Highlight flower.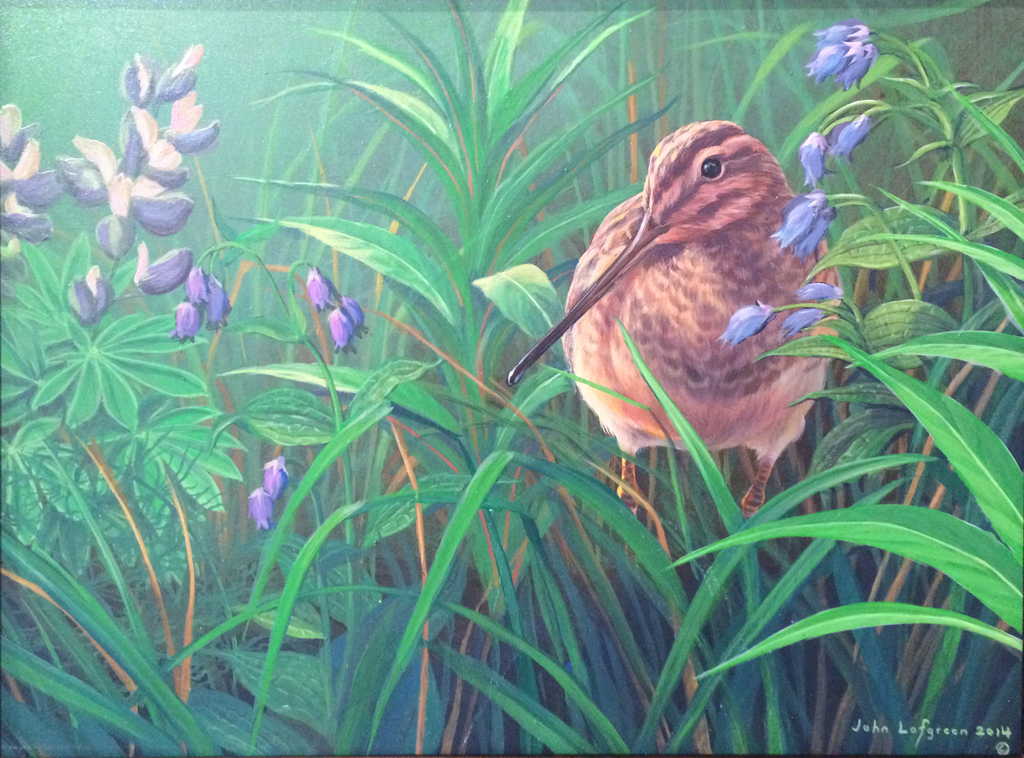
Highlighted region: pyautogui.locateOnScreen(340, 294, 370, 338).
